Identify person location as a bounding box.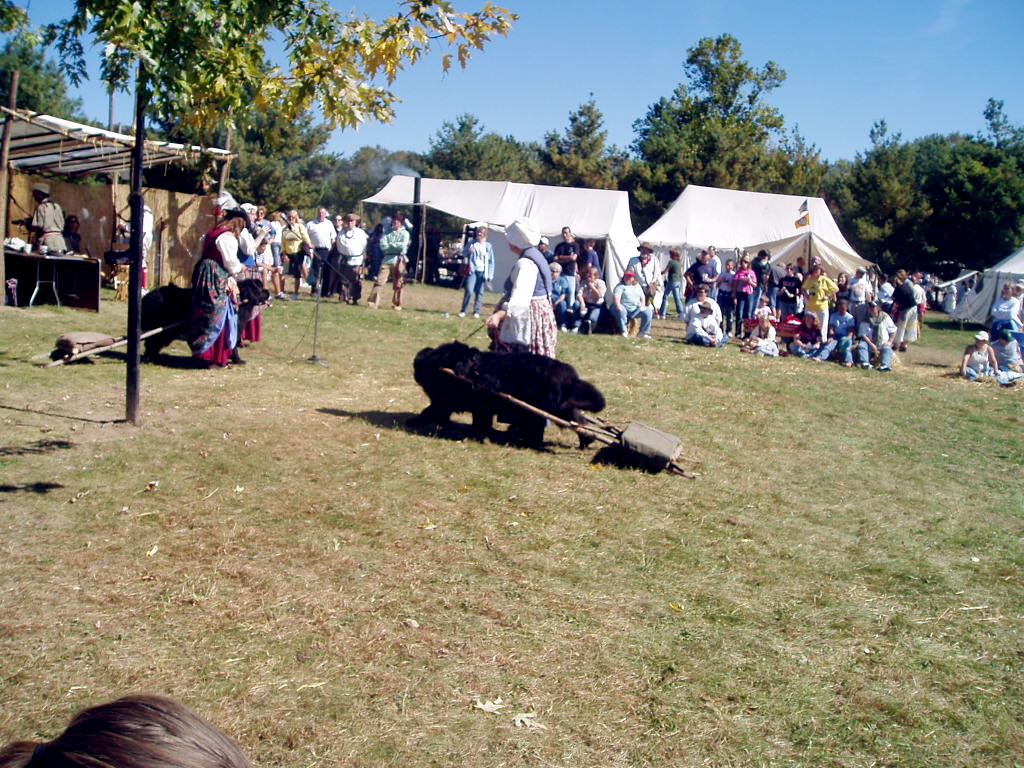
Rect(960, 327, 1002, 381).
